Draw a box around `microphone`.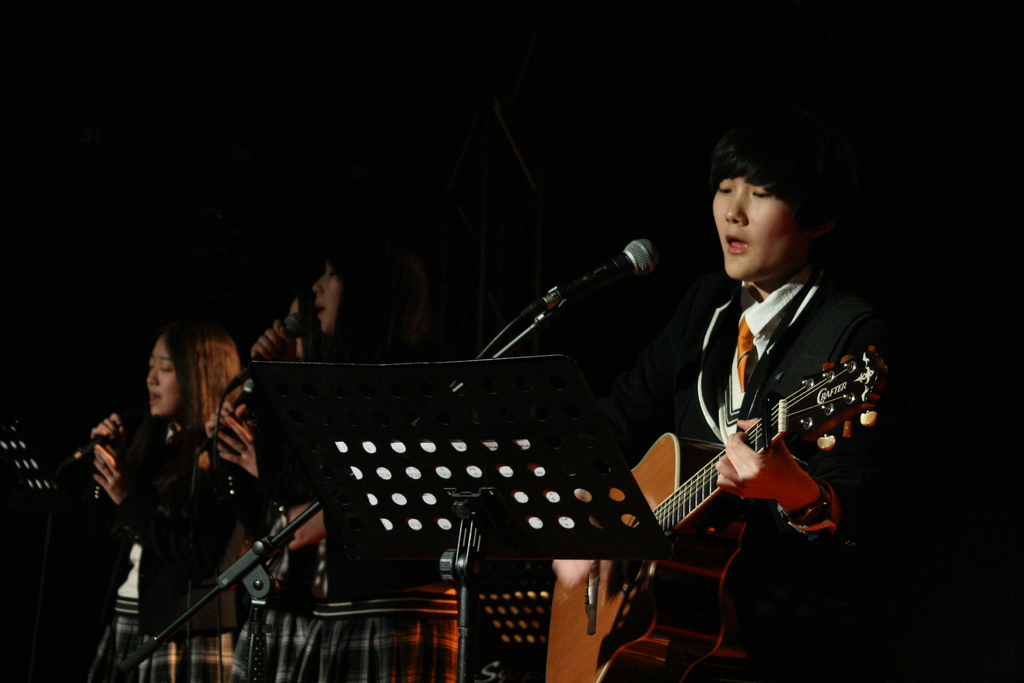
crop(221, 312, 309, 384).
